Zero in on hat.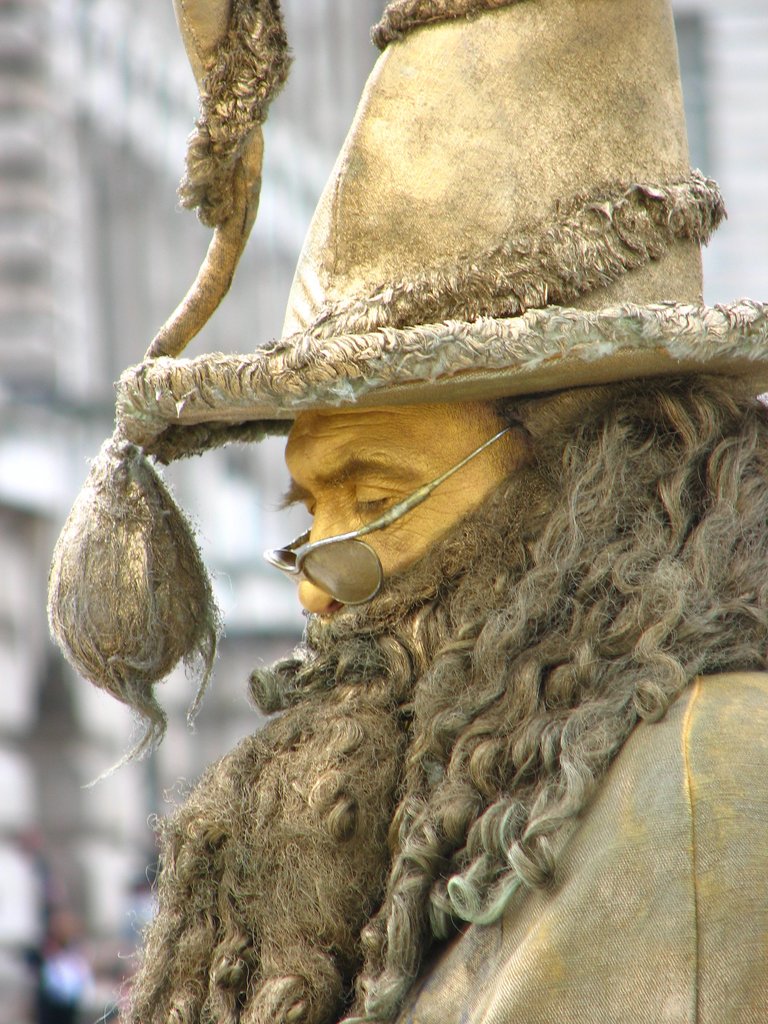
Zeroed in: <bbox>43, 0, 767, 788</bbox>.
